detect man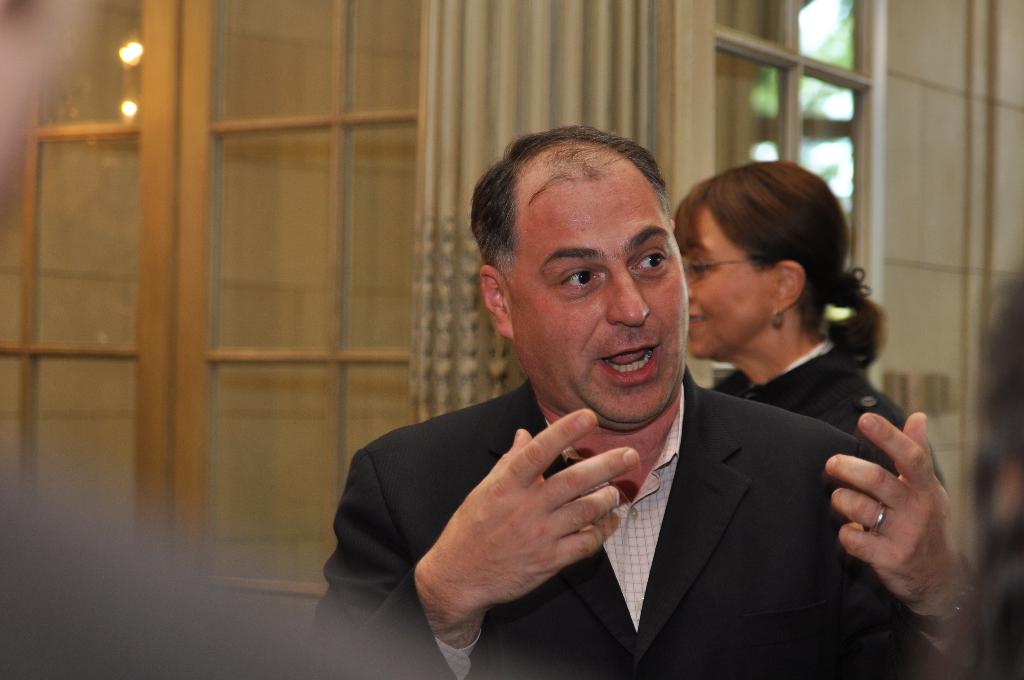
{"x1": 332, "y1": 155, "x2": 908, "y2": 672}
